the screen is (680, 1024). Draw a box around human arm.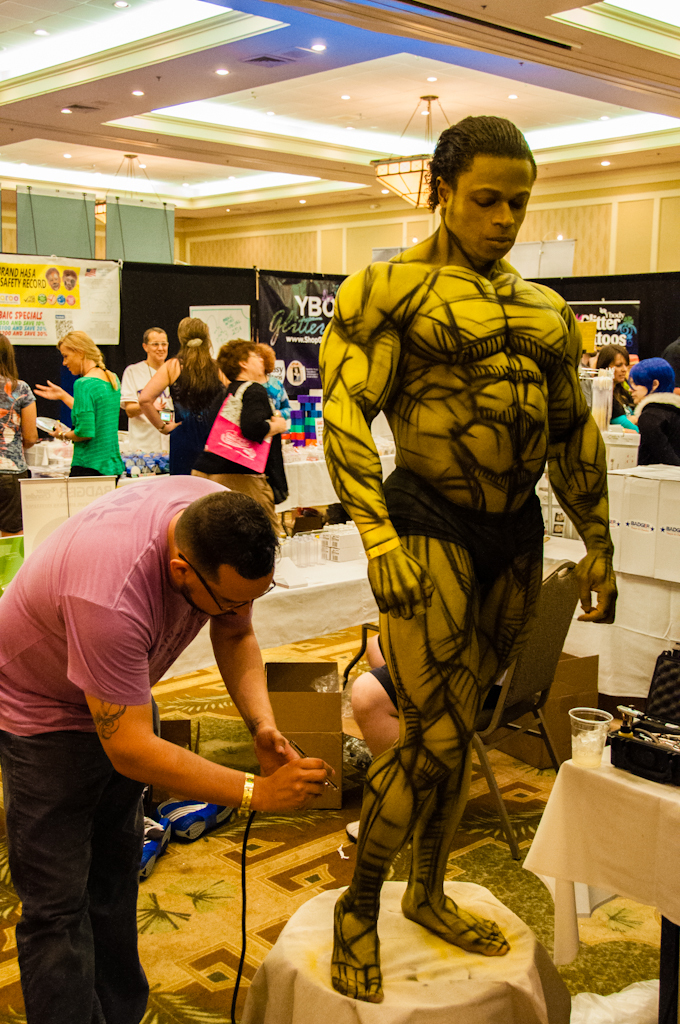
542 301 620 625.
